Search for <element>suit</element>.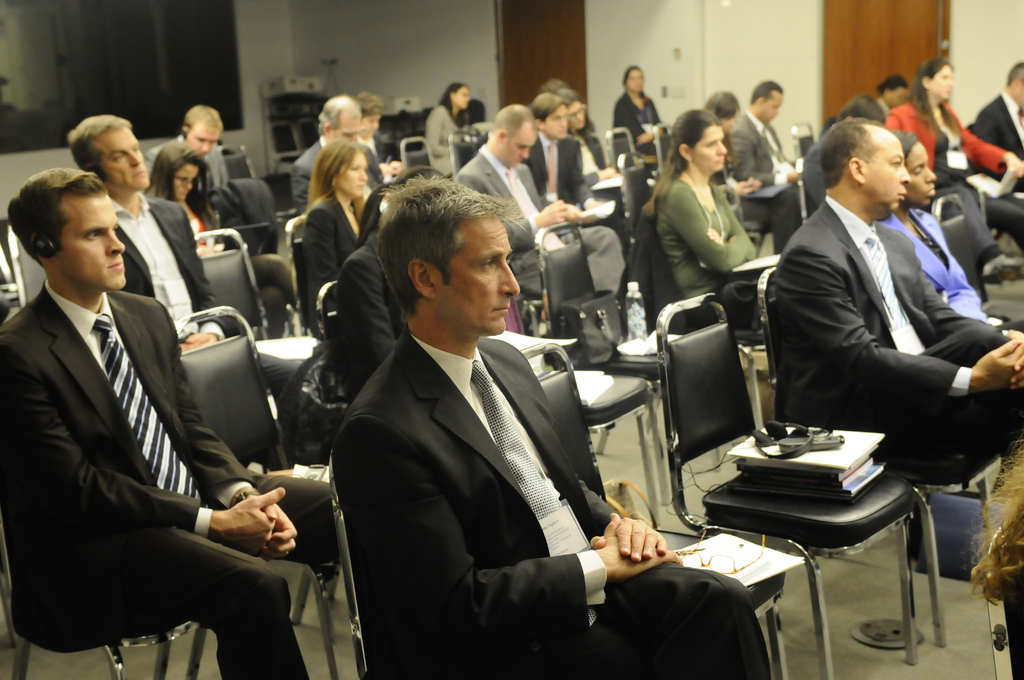
Found at pyautogui.locateOnScreen(463, 142, 623, 306).
